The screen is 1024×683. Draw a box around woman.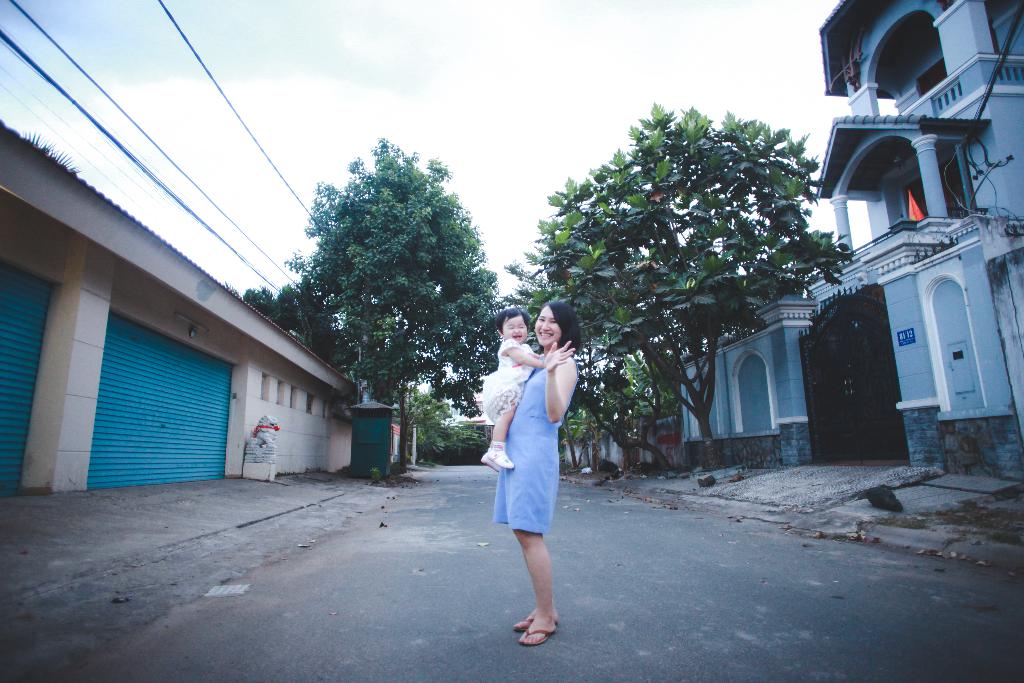
(476, 309, 590, 573).
